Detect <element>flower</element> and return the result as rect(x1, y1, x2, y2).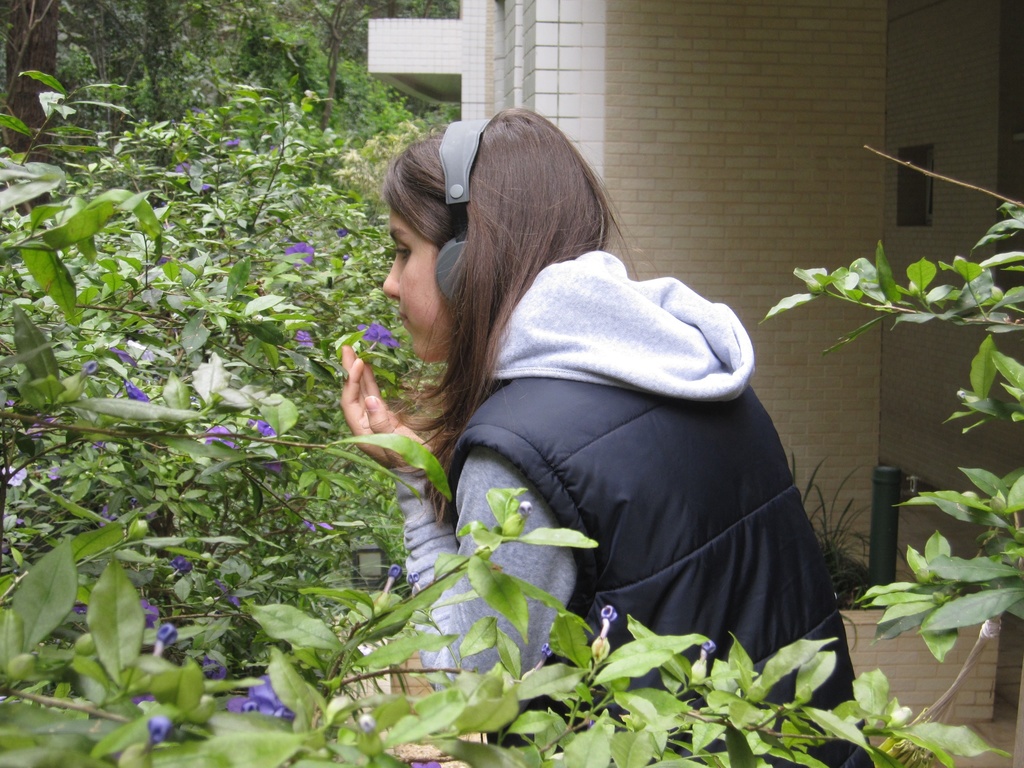
rect(200, 425, 242, 450).
